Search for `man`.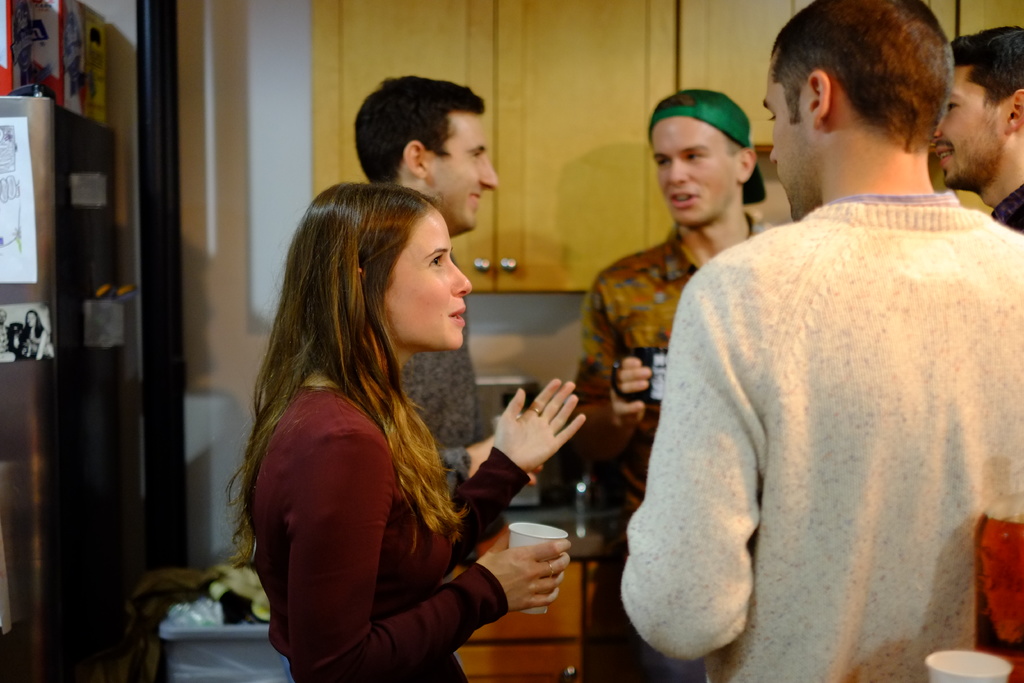
Found at box(349, 80, 538, 512).
